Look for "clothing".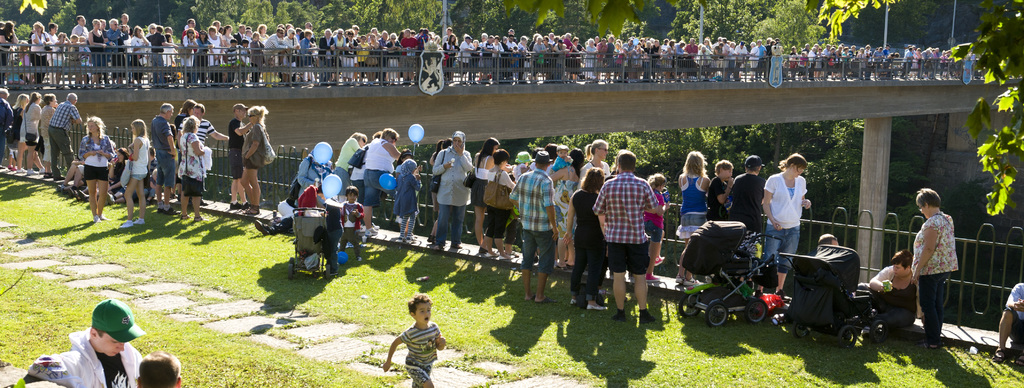
Found: region(176, 128, 207, 198).
